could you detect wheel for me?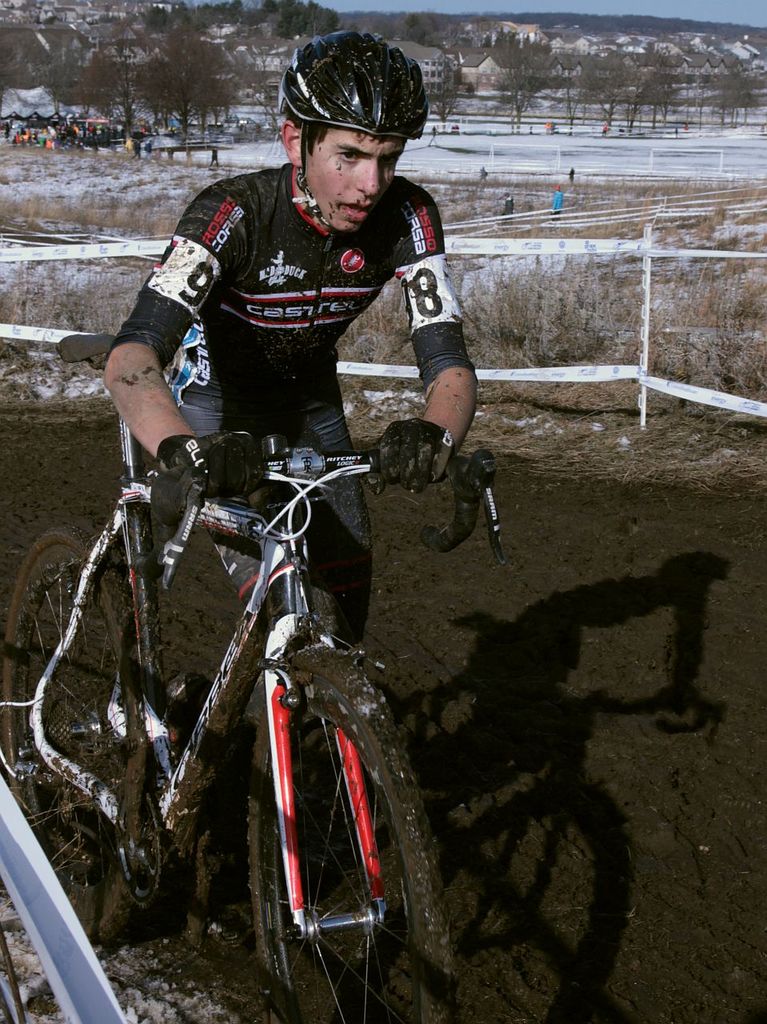
Detection result: box=[242, 658, 411, 989].
